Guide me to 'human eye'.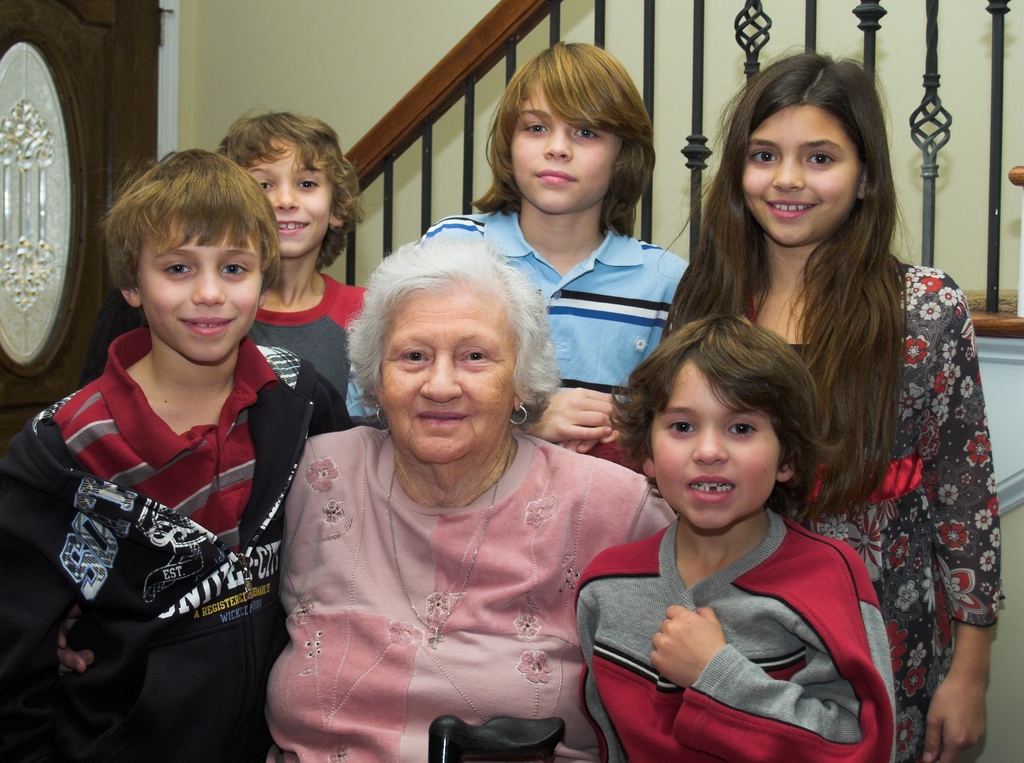
Guidance: 724,418,762,443.
